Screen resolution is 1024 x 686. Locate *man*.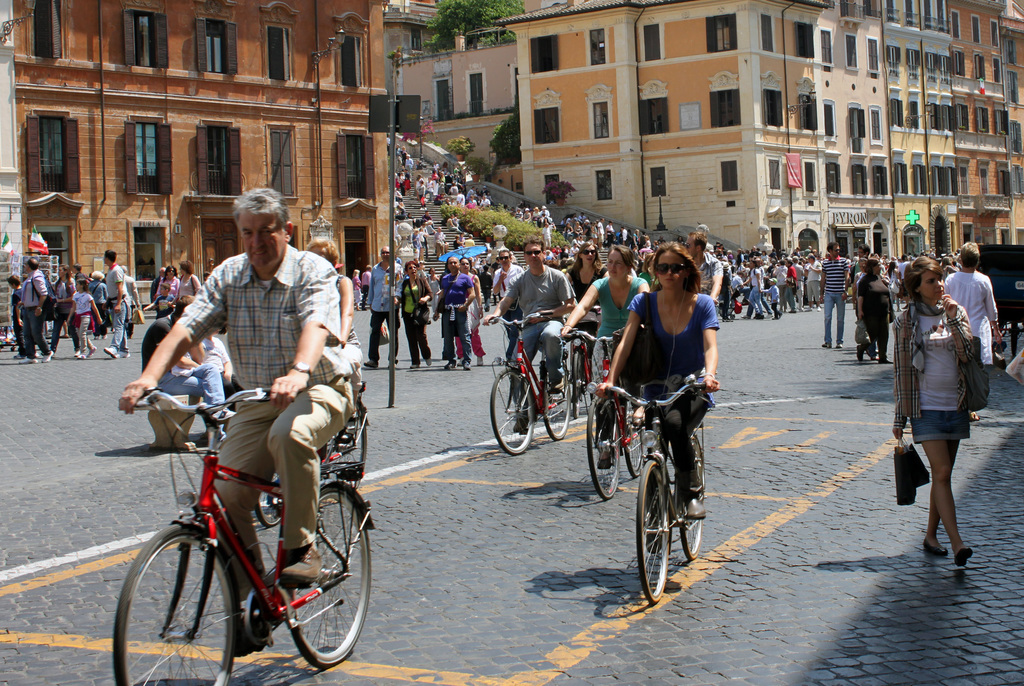
crop(435, 227, 445, 259).
